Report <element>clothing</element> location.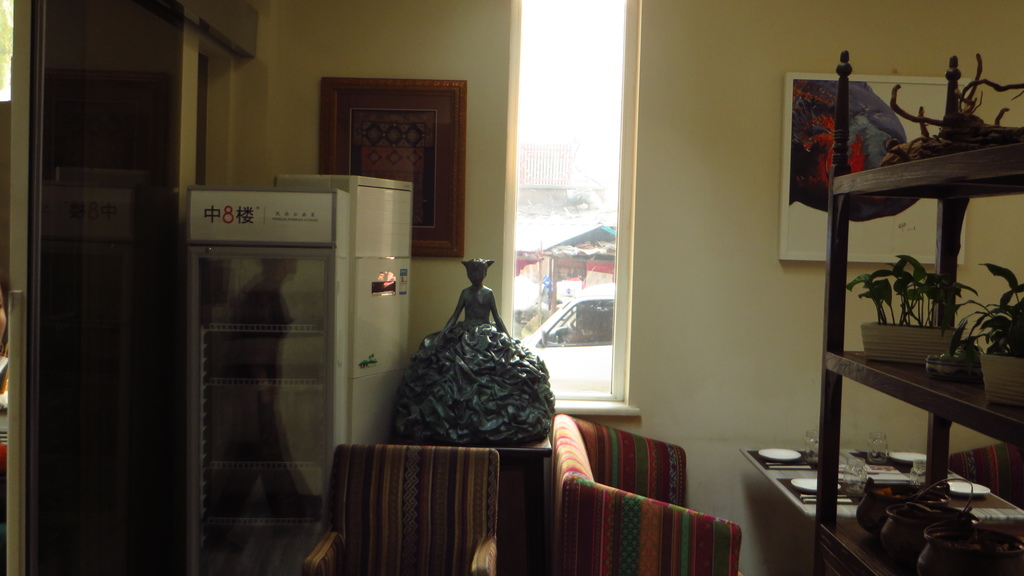
Report: region(389, 286, 556, 447).
